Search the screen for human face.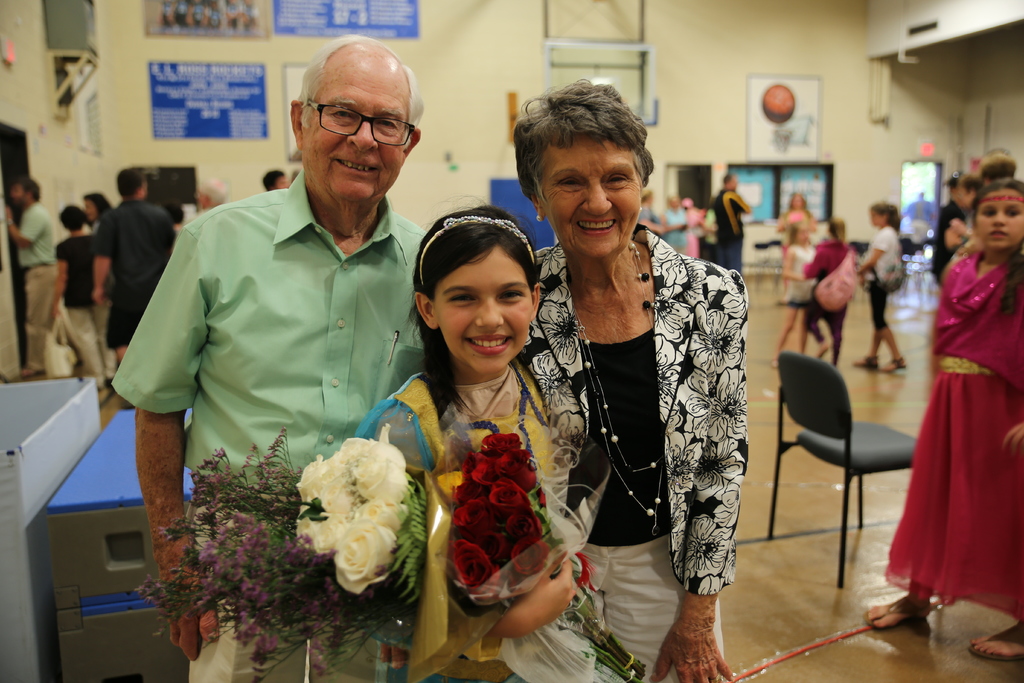
Found at pyautogui.locateOnScreen(538, 128, 641, 254).
